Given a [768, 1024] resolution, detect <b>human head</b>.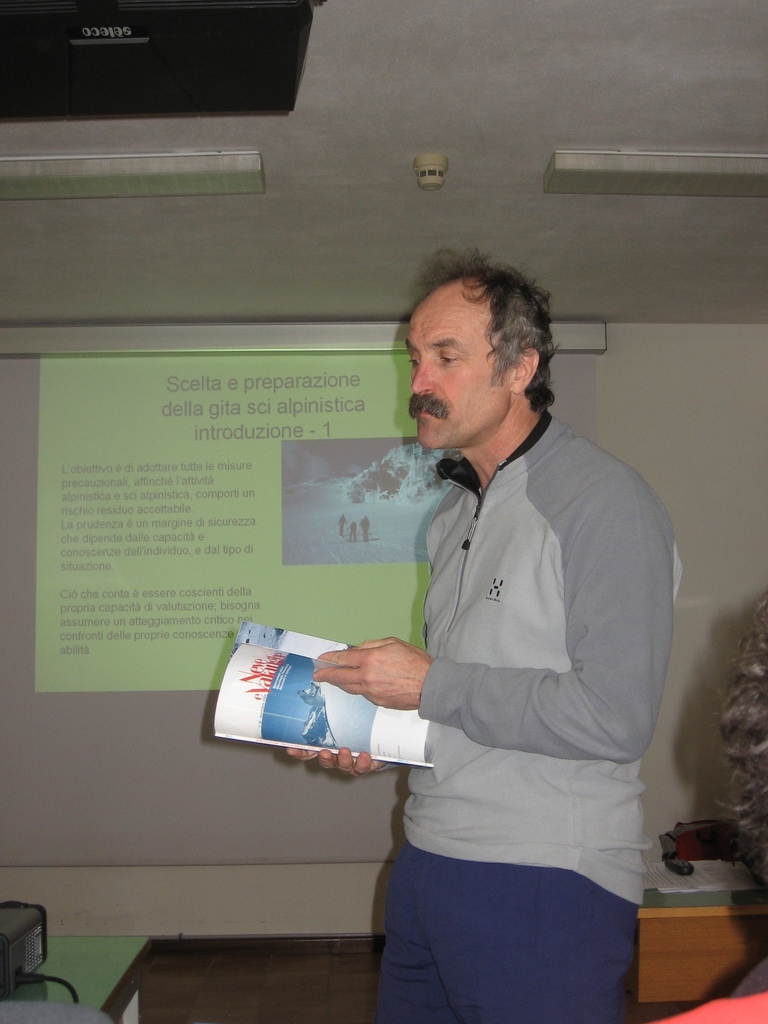
locate(401, 266, 555, 454).
